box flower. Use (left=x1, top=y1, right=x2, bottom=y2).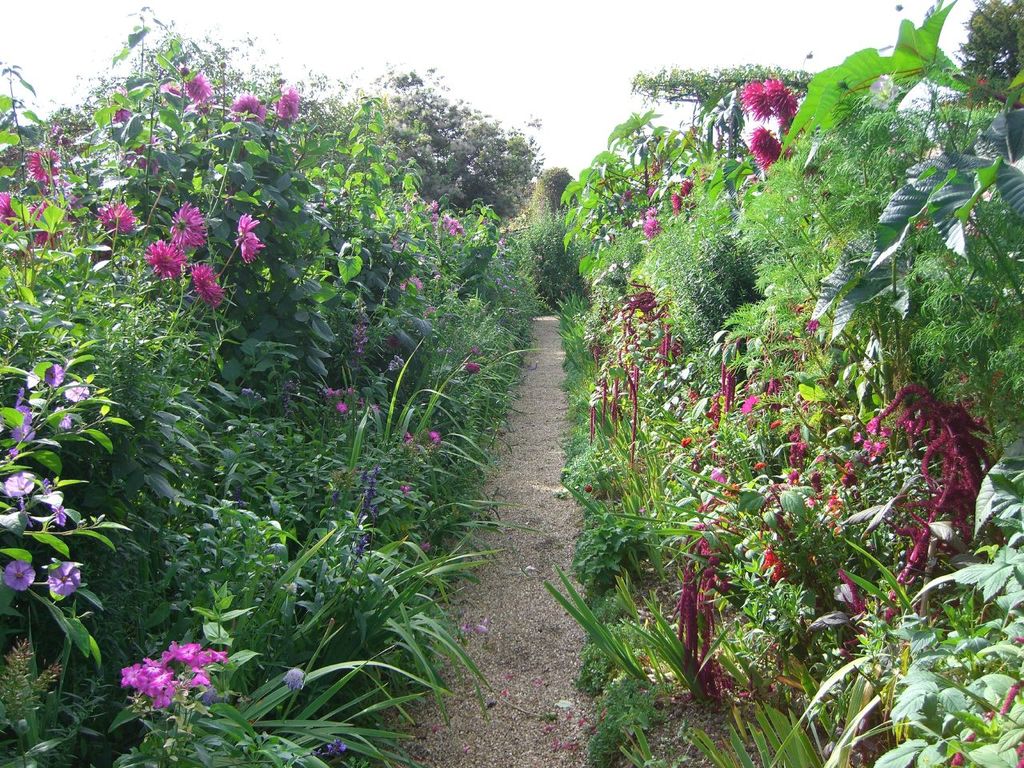
(left=334, top=399, right=349, bottom=415).
